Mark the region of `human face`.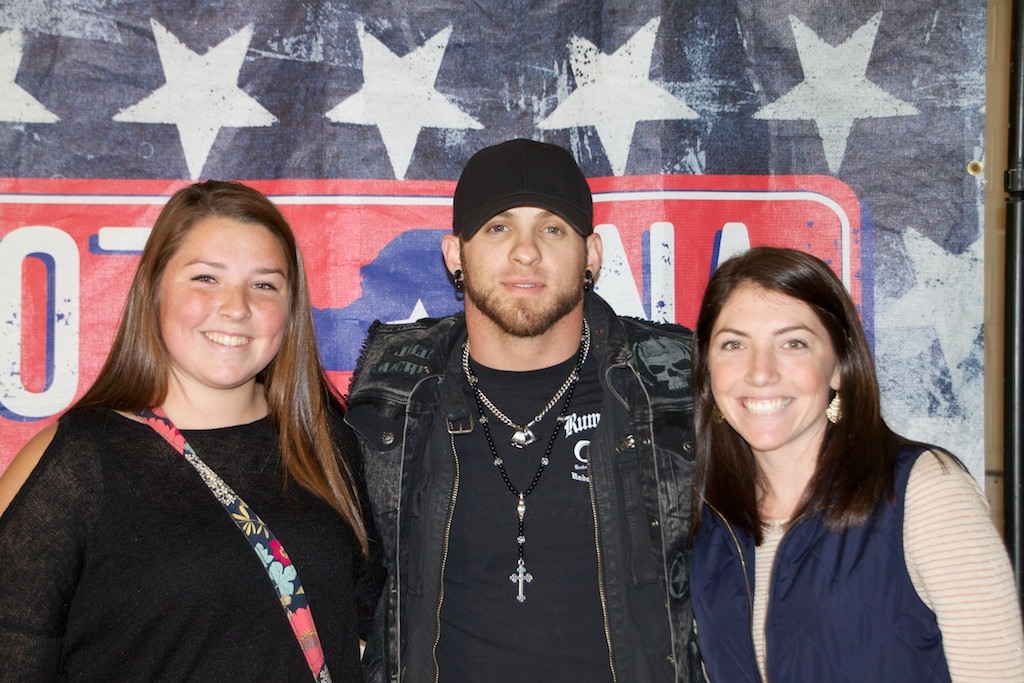
Region: region(133, 203, 290, 392).
